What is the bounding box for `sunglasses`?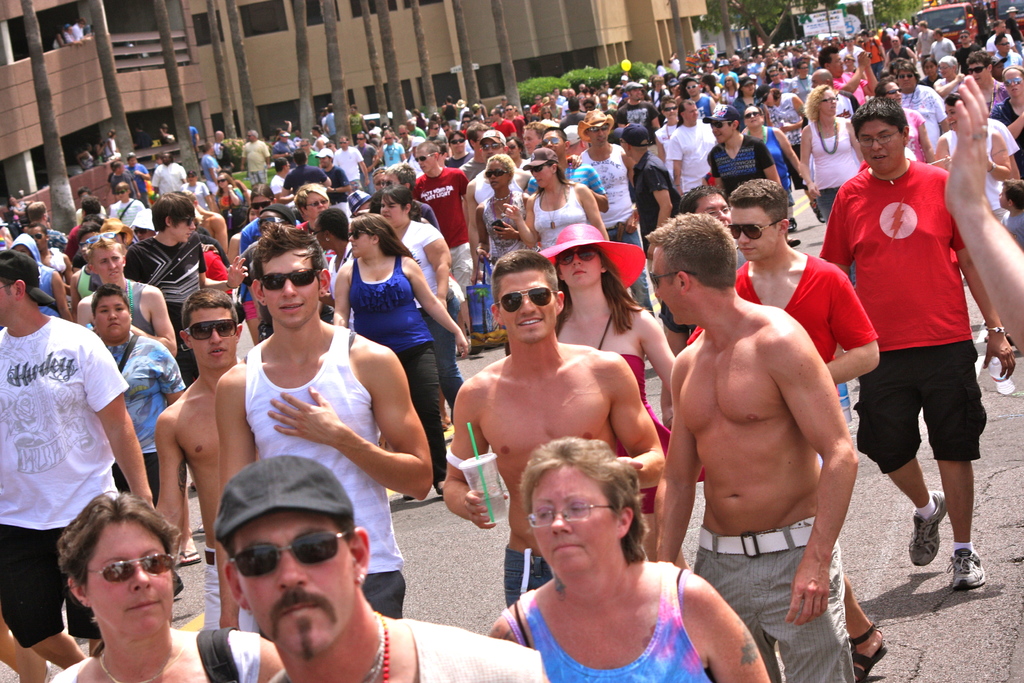
[left=415, top=151, right=435, bottom=160].
